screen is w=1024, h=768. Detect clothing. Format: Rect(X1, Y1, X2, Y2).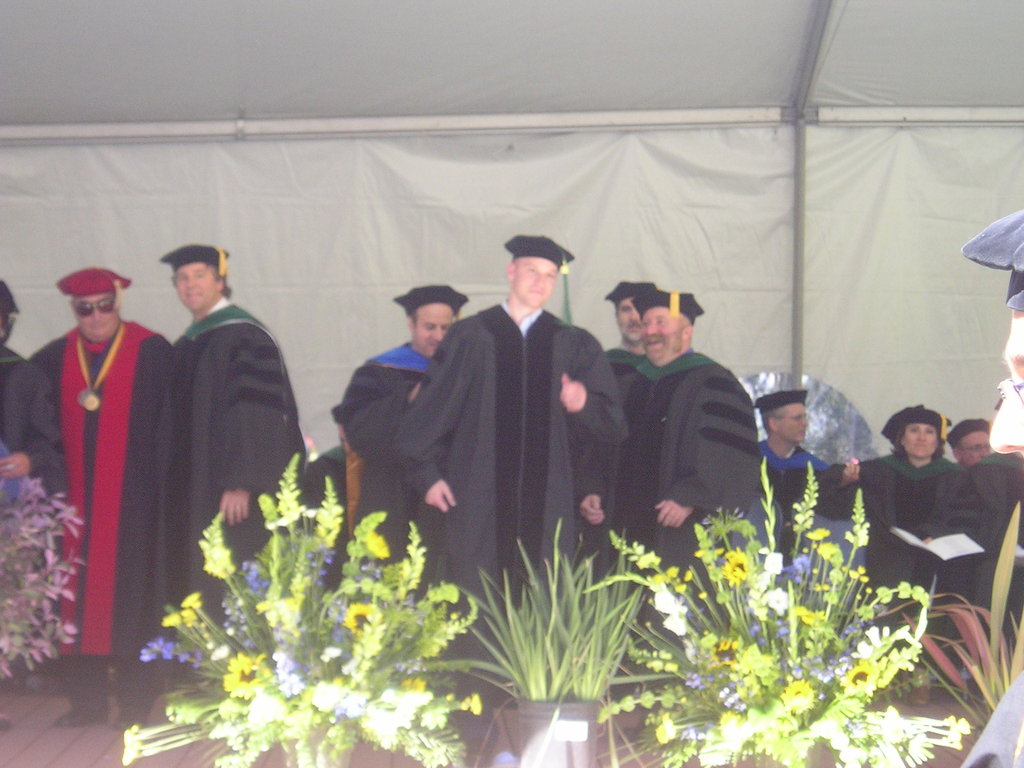
Rect(165, 308, 309, 639).
